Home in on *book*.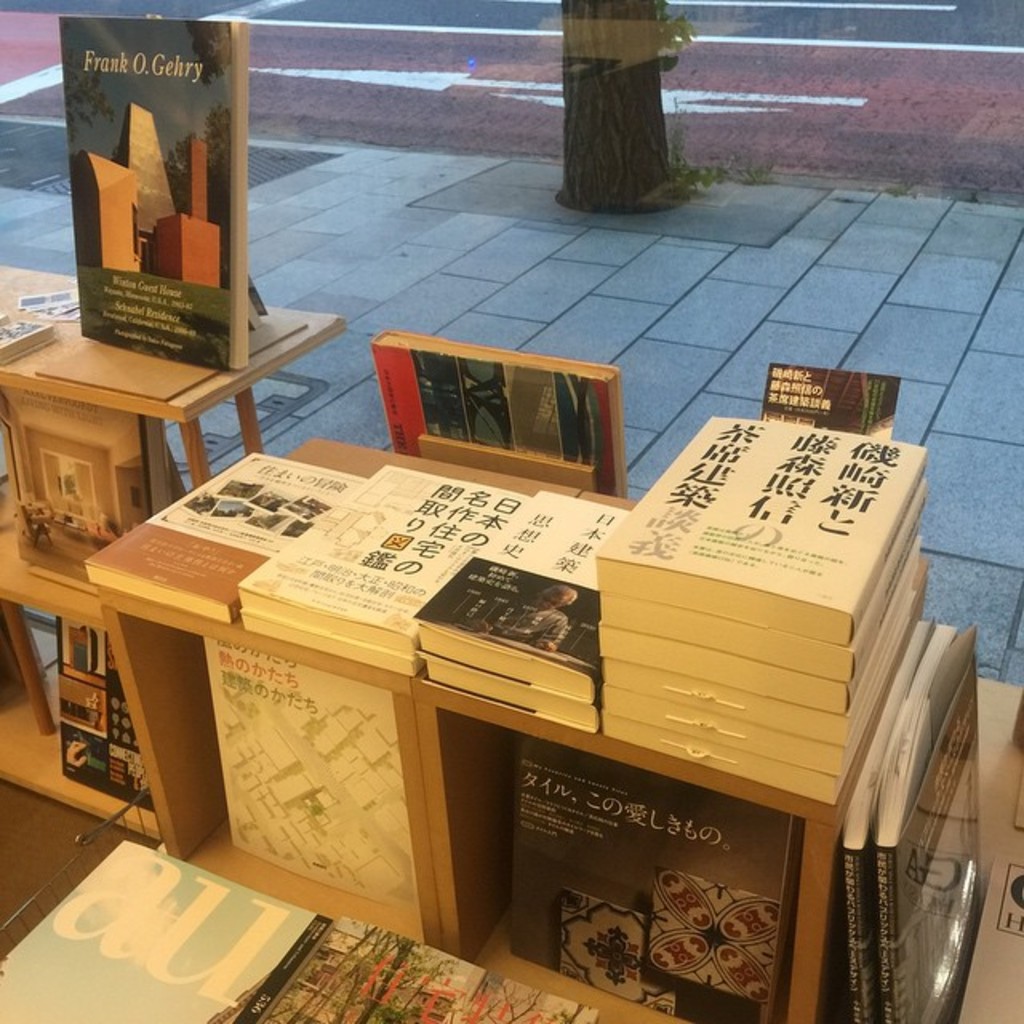
Homed in at left=213, top=626, right=418, bottom=917.
